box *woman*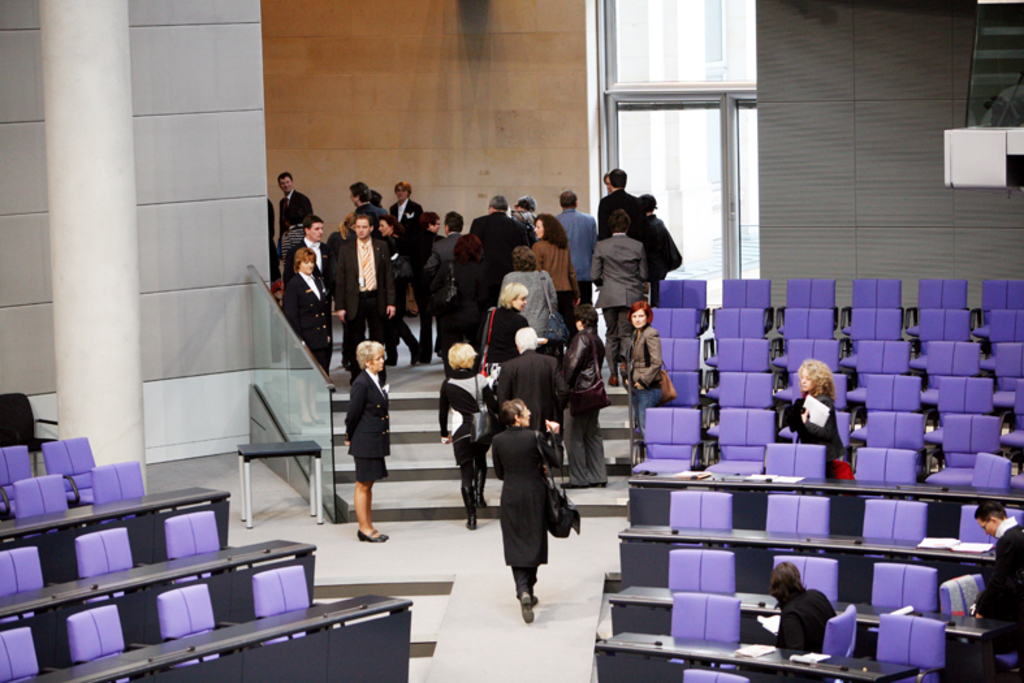
(left=559, top=303, right=609, bottom=490)
